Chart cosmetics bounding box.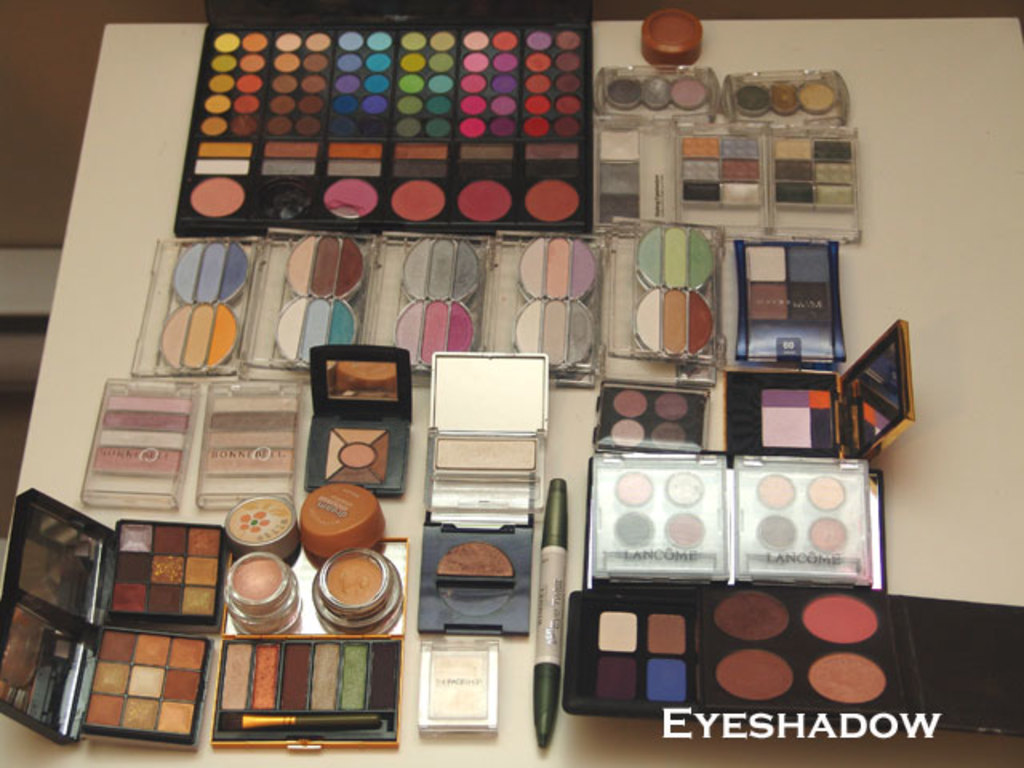
Charted: bbox=[736, 454, 869, 584].
